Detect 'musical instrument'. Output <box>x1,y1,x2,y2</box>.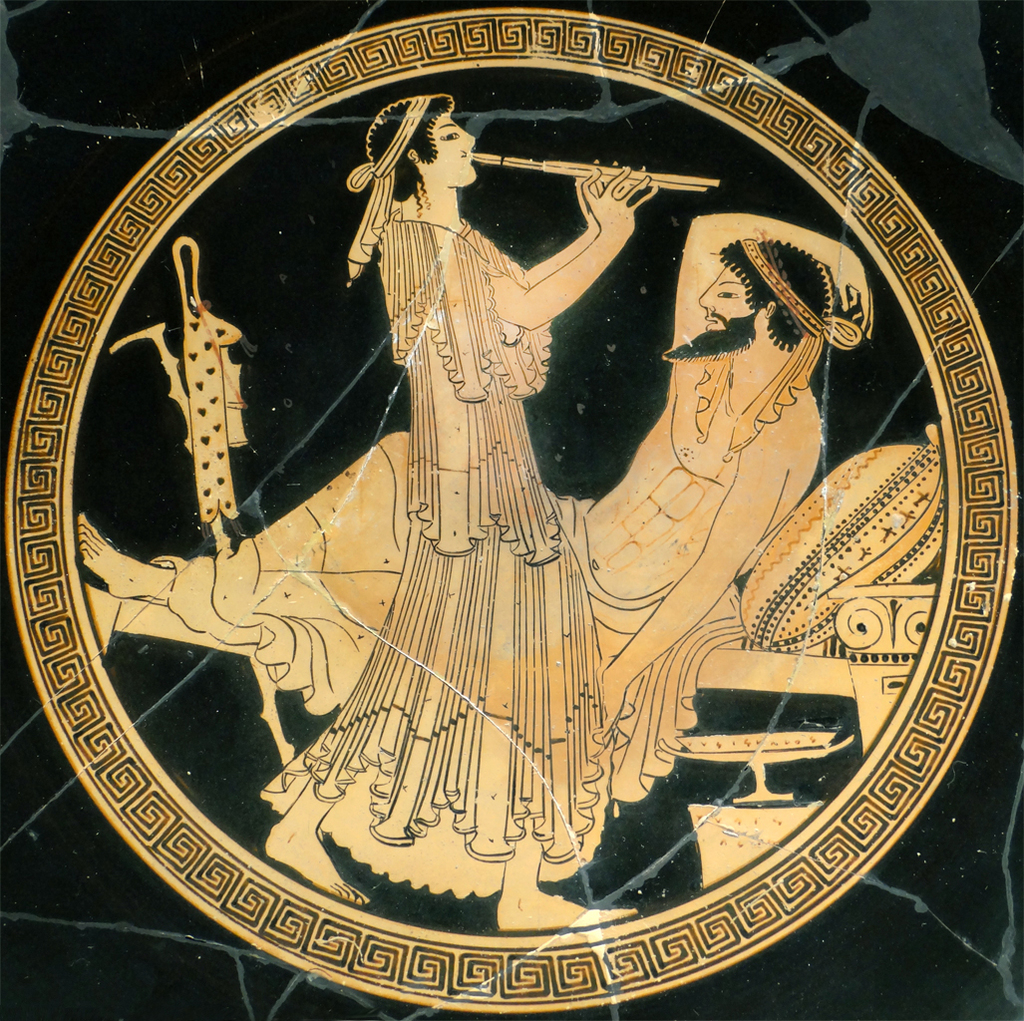
<box>475,155,711,199</box>.
